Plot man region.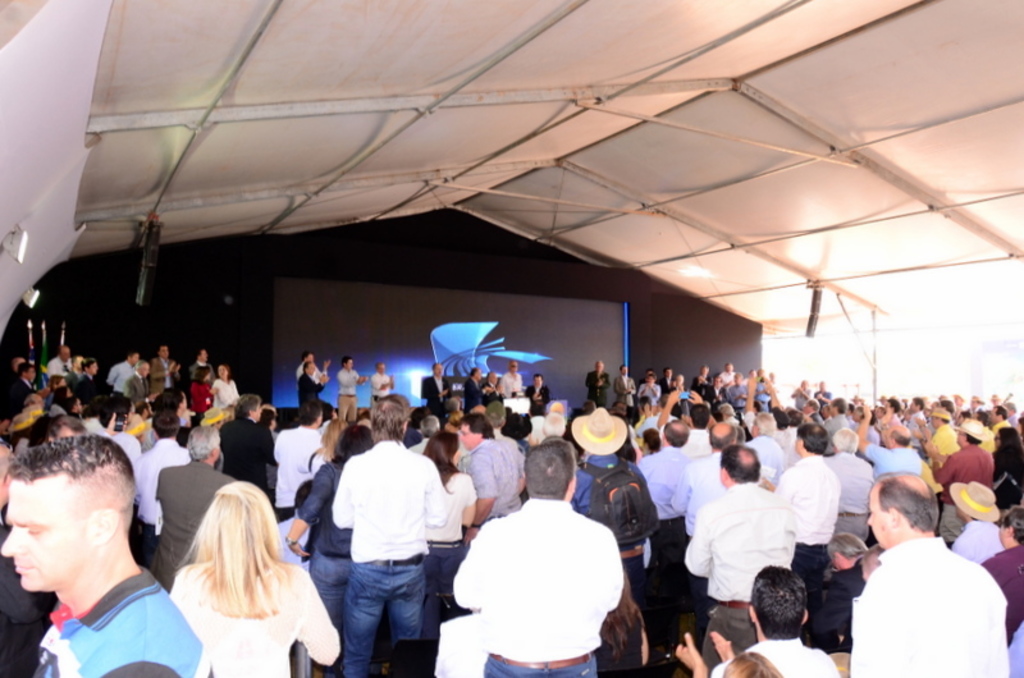
Plotted at <bbox>284, 423, 374, 675</bbox>.
